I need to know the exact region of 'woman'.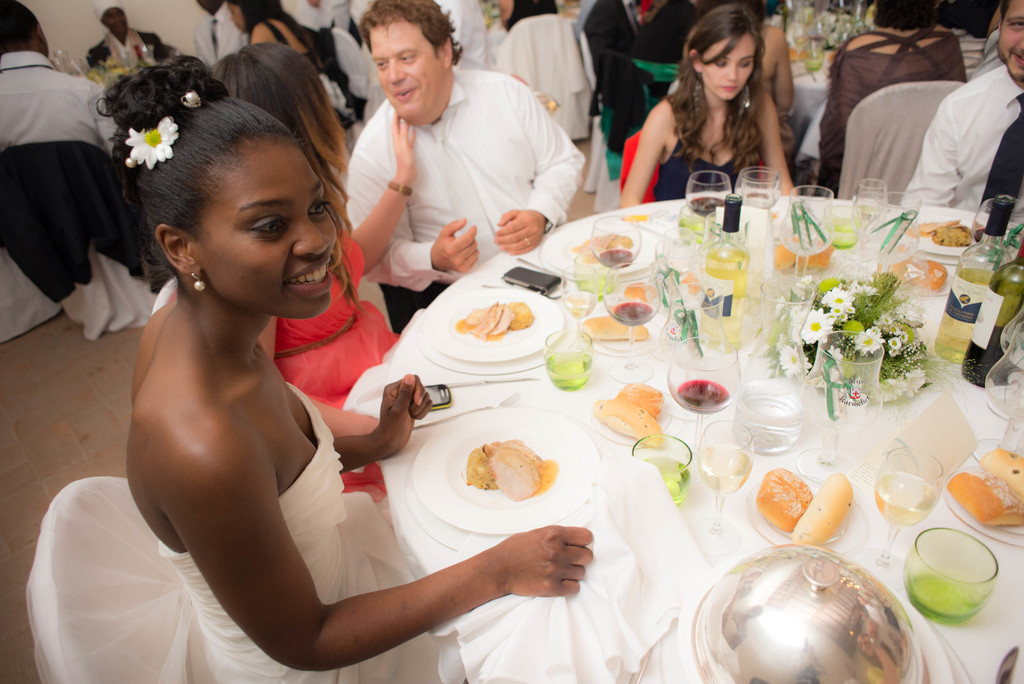
Region: rect(812, 6, 964, 197).
